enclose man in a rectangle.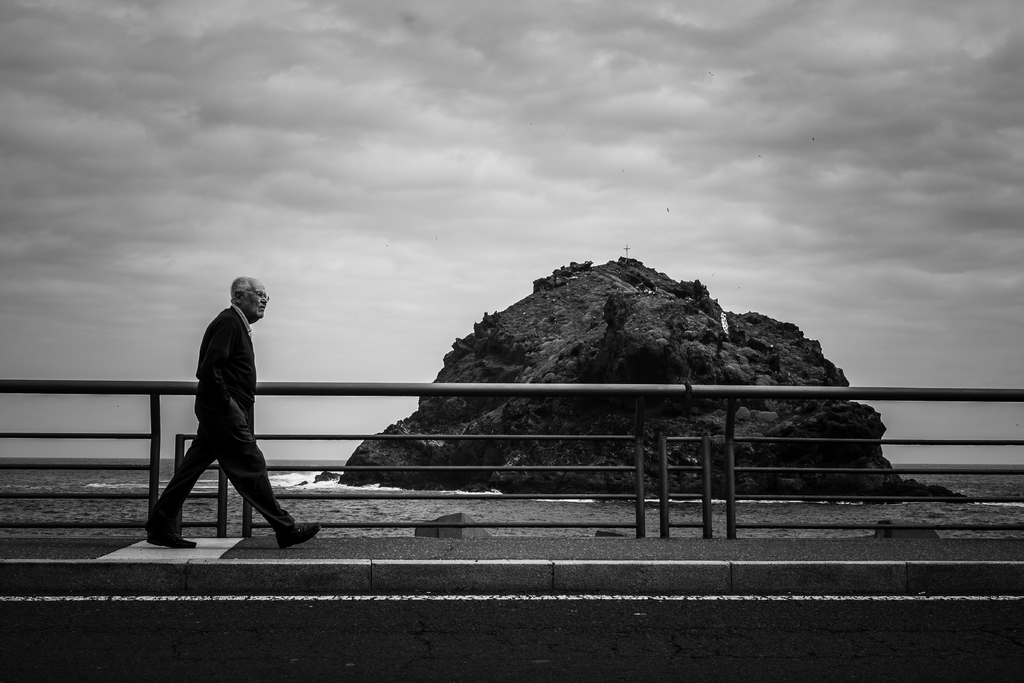
154, 277, 283, 561.
